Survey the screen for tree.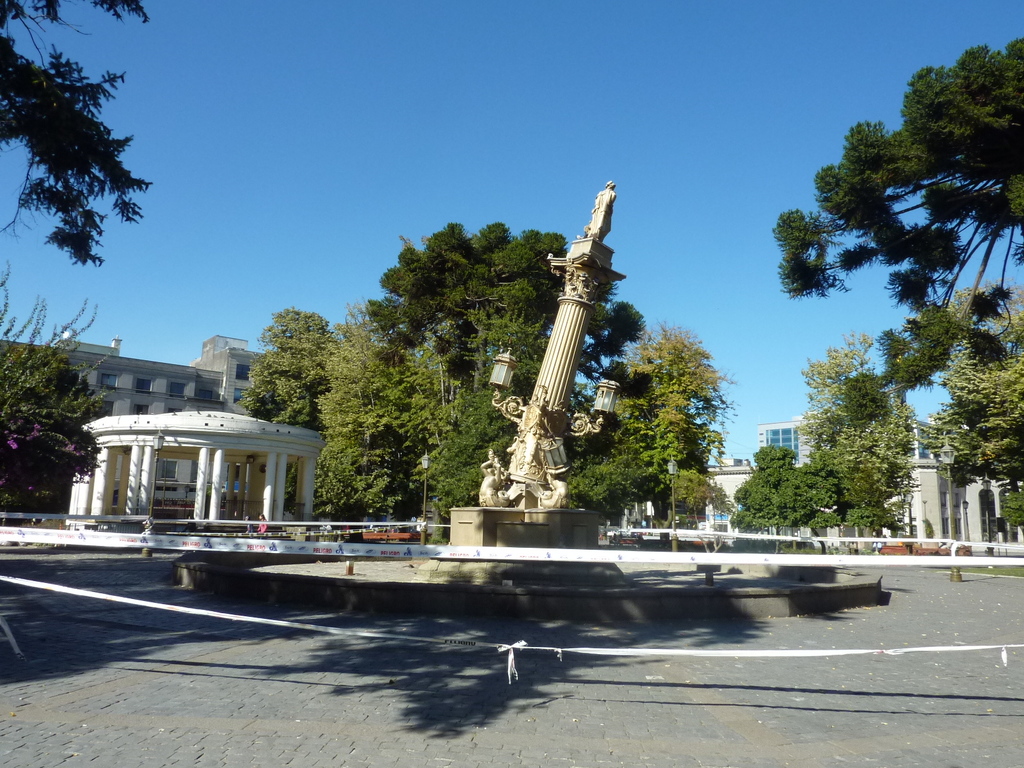
Survey found: box=[664, 470, 756, 540].
